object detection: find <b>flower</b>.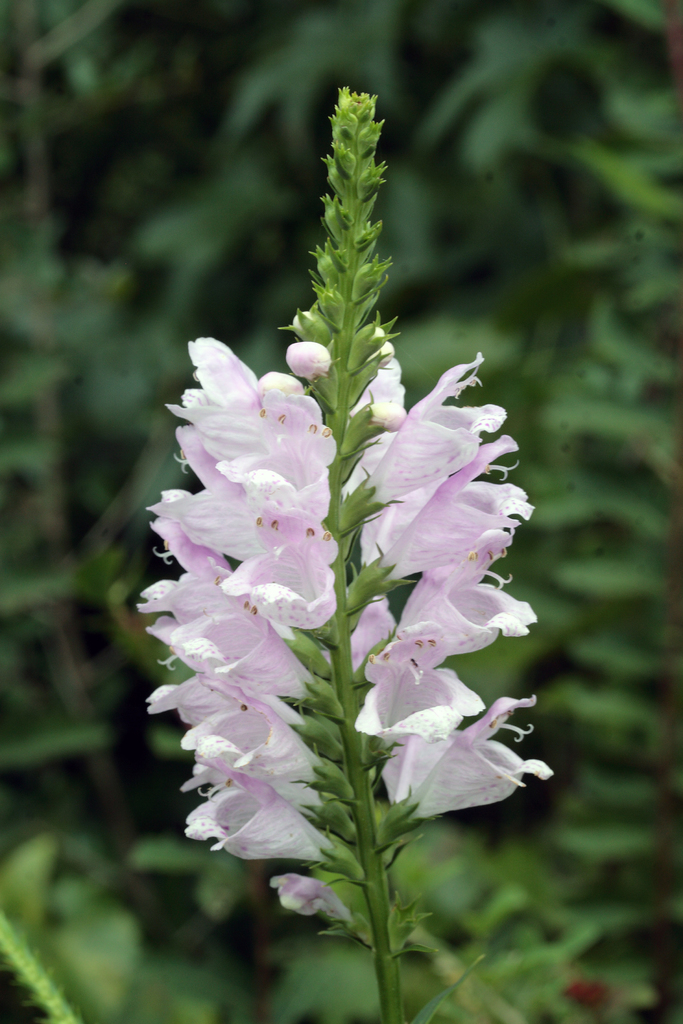
rect(343, 319, 554, 831).
